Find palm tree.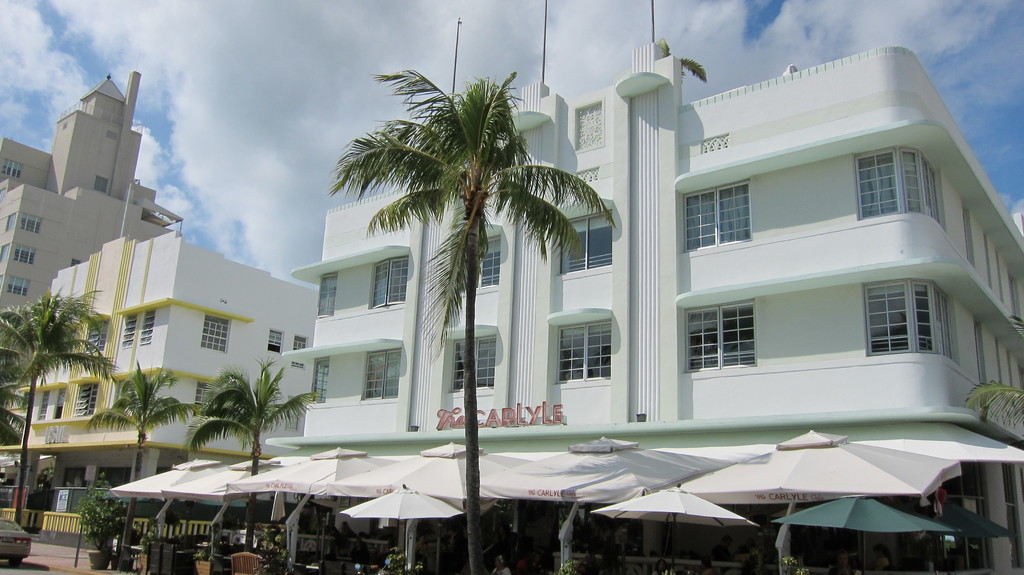
{"x1": 321, "y1": 71, "x2": 615, "y2": 574}.
